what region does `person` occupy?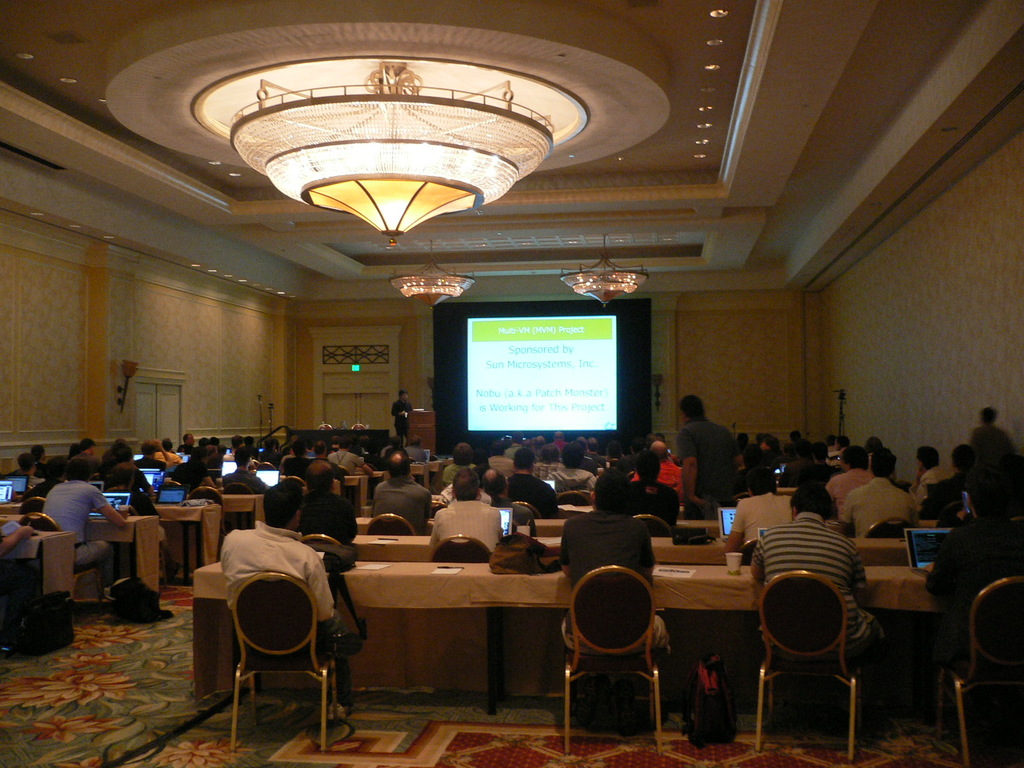
l=169, t=443, r=214, b=501.
